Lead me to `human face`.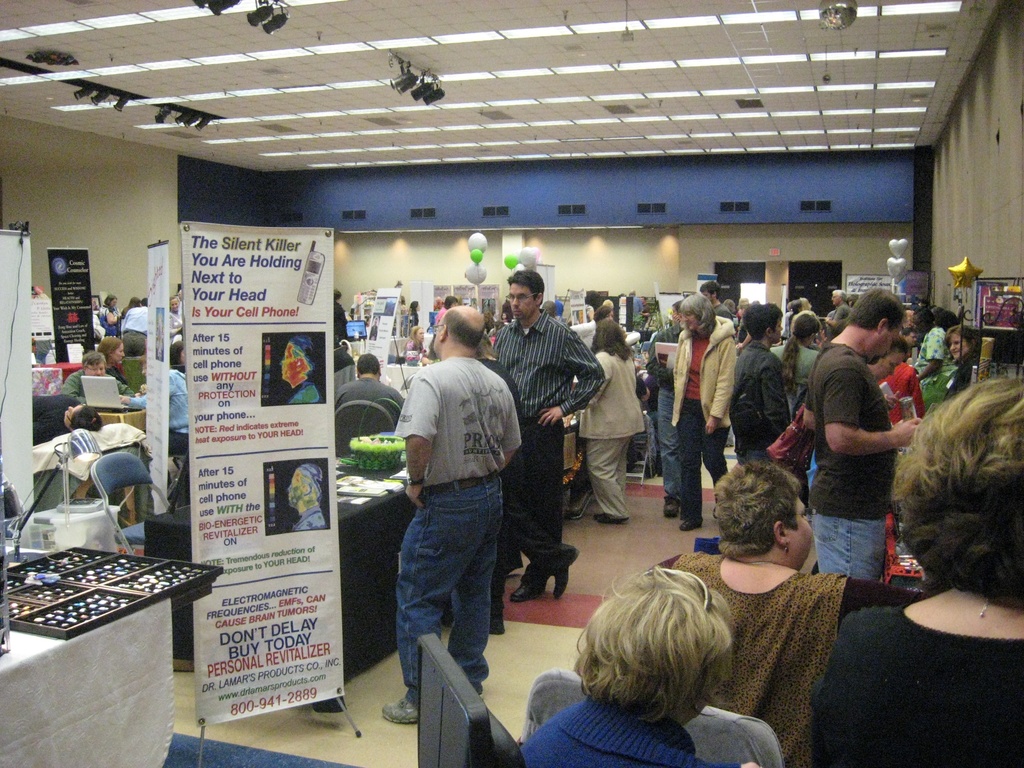
Lead to l=113, t=341, r=123, b=366.
